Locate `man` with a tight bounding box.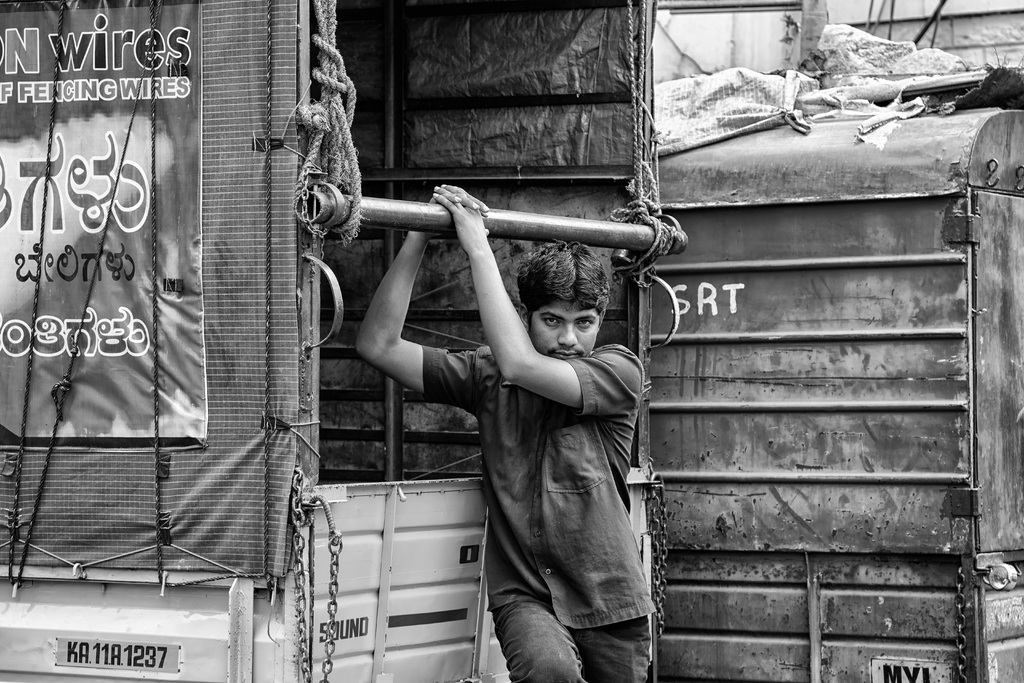
locate(360, 216, 675, 659).
